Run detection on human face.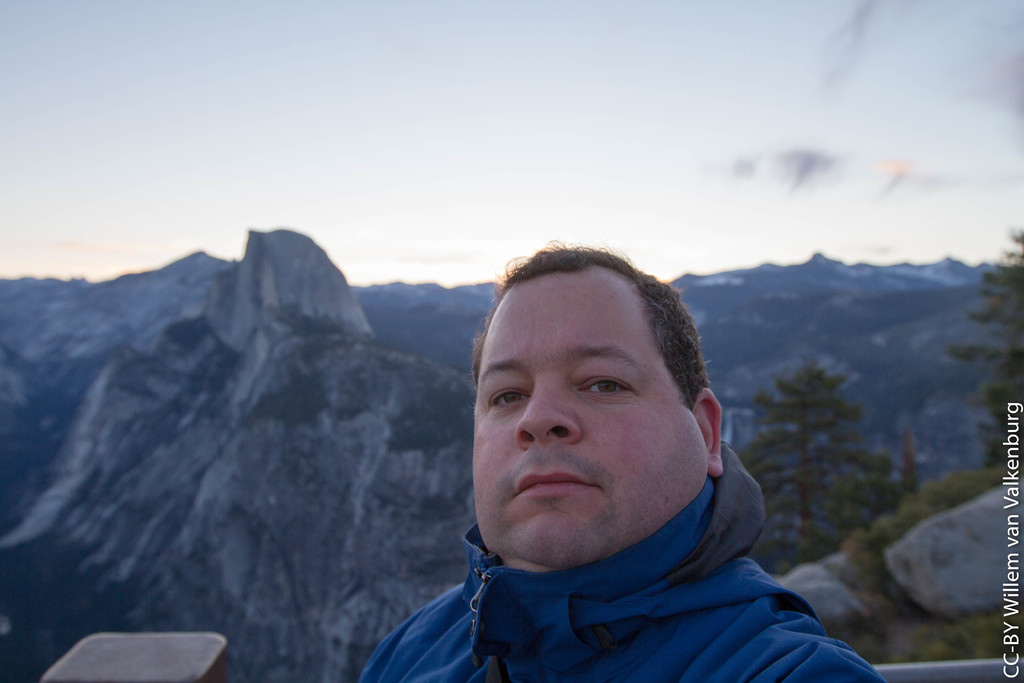
Result: BBox(473, 273, 709, 568).
